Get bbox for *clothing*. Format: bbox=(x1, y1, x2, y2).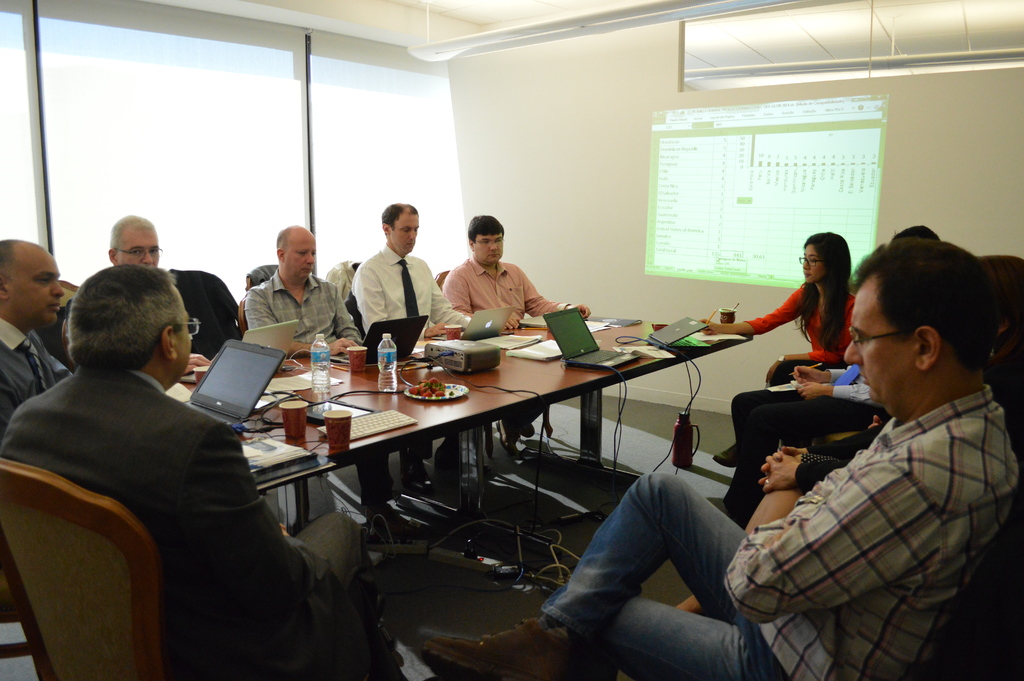
bbox=(166, 269, 237, 359).
